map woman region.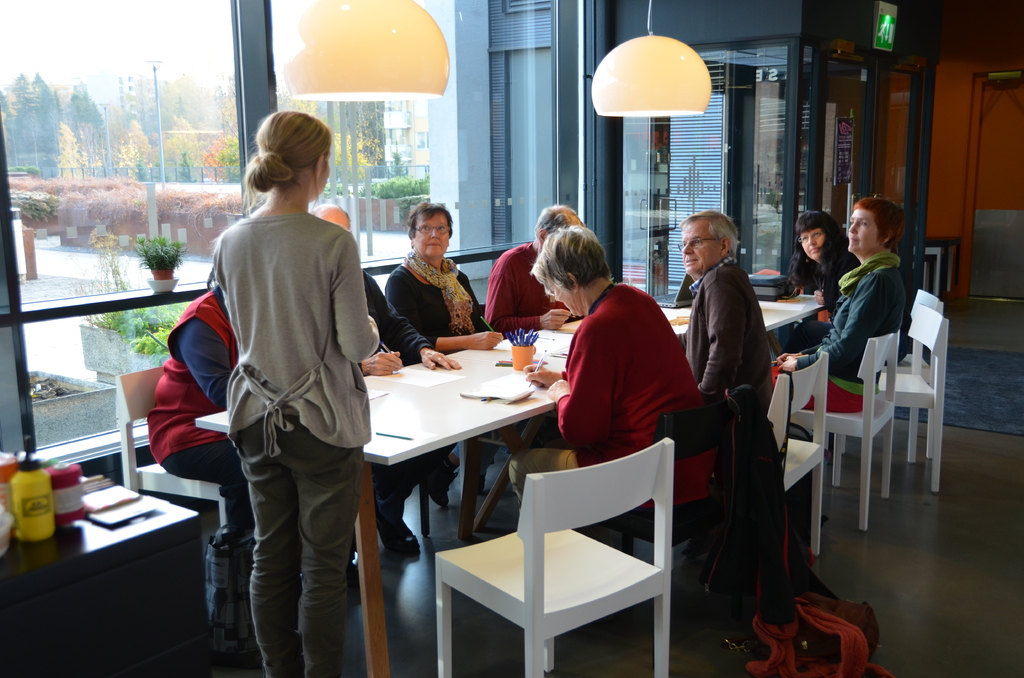
Mapped to 782, 210, 863, 324.
